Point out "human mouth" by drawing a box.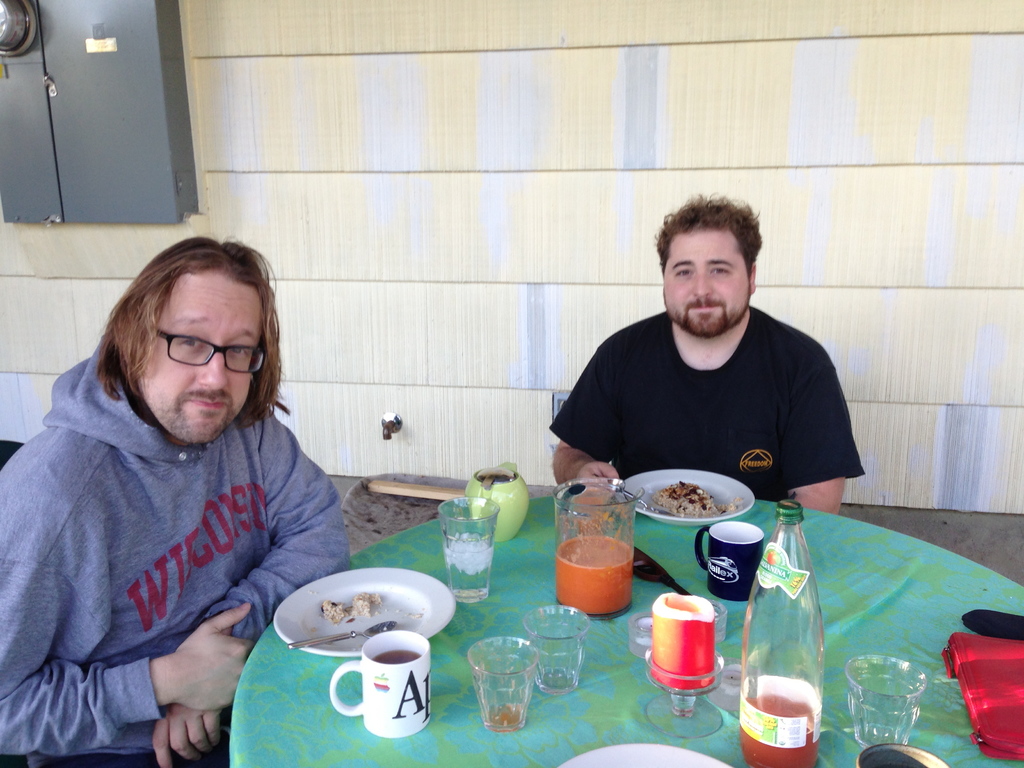
[x1=686, y1=301, x2=724, y2=315].
